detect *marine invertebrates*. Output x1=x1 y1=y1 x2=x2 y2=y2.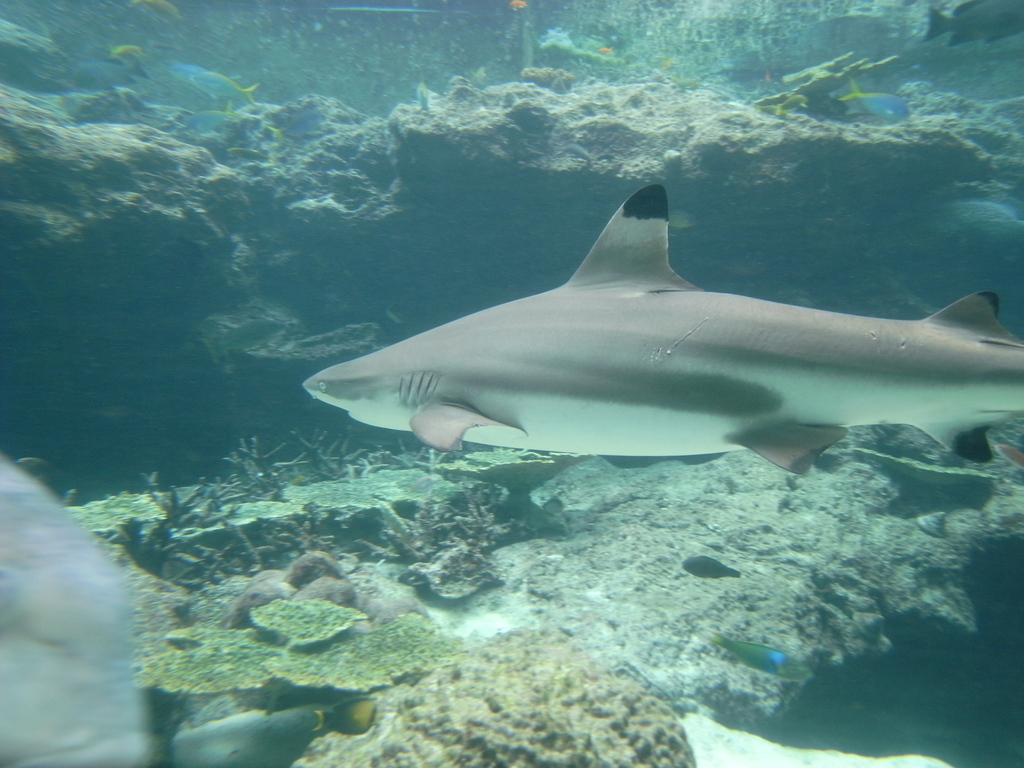
x1=760 y1=36 x2=929 y2=114.
